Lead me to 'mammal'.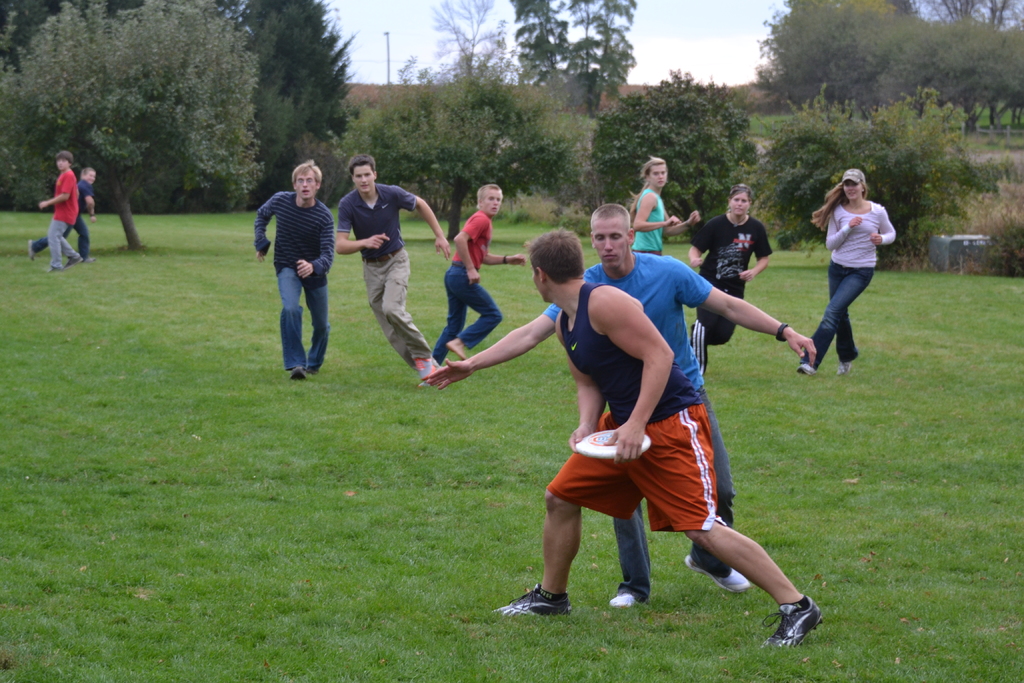
Lead to [x1=618, y1=158, x2=696, y2=256].
